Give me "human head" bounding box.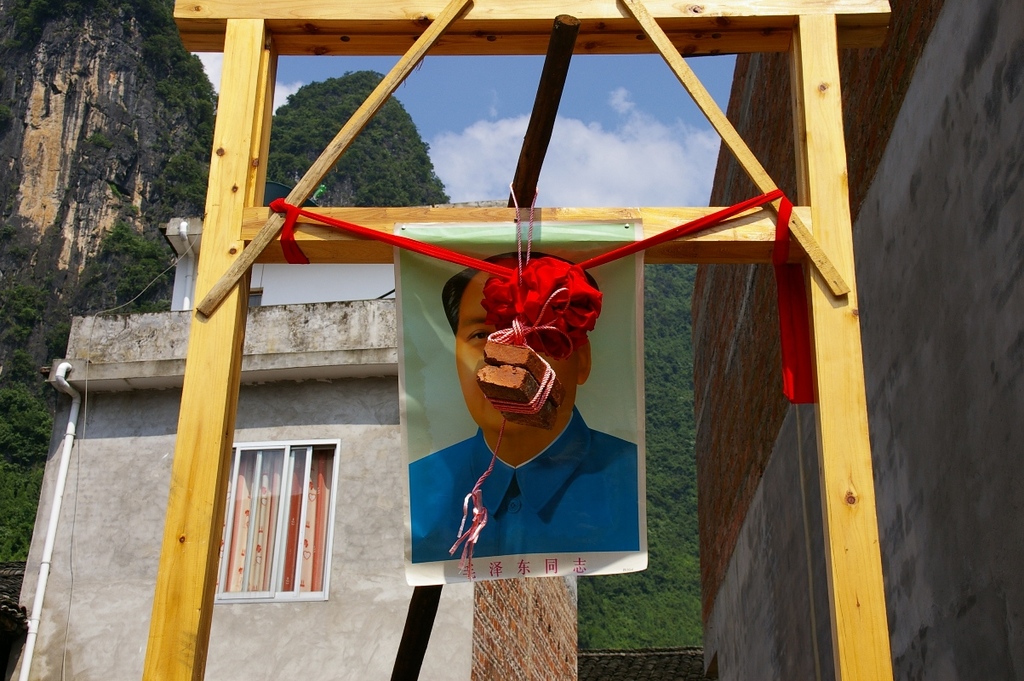
bbox(441, 255, 601, 440).
